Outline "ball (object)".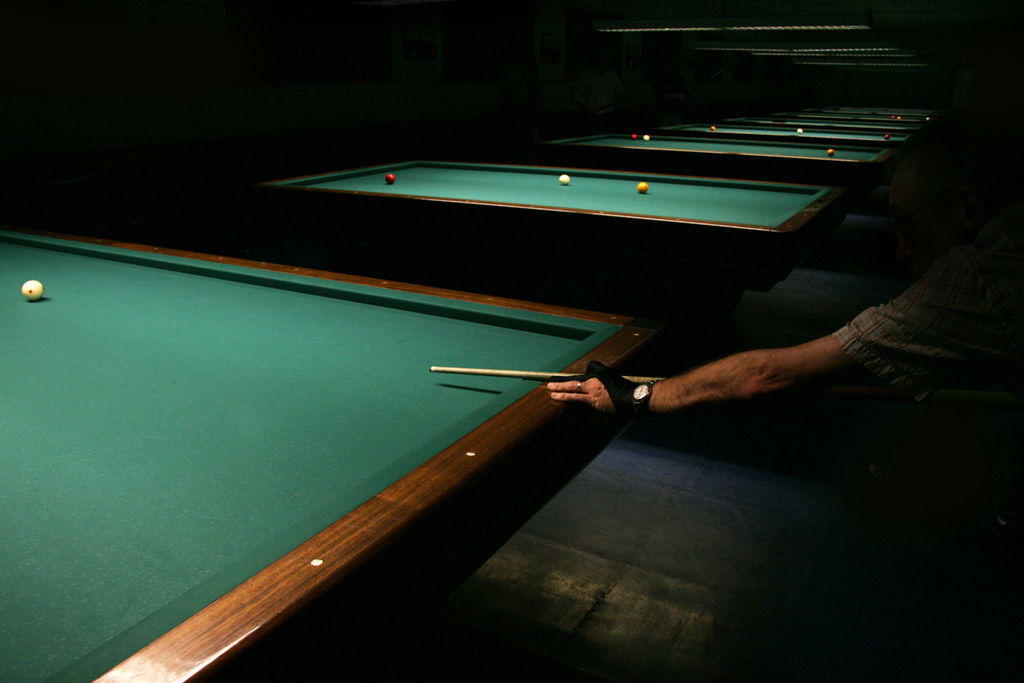
Outline: x1=644 y1=132 x2=649 y2=140.
